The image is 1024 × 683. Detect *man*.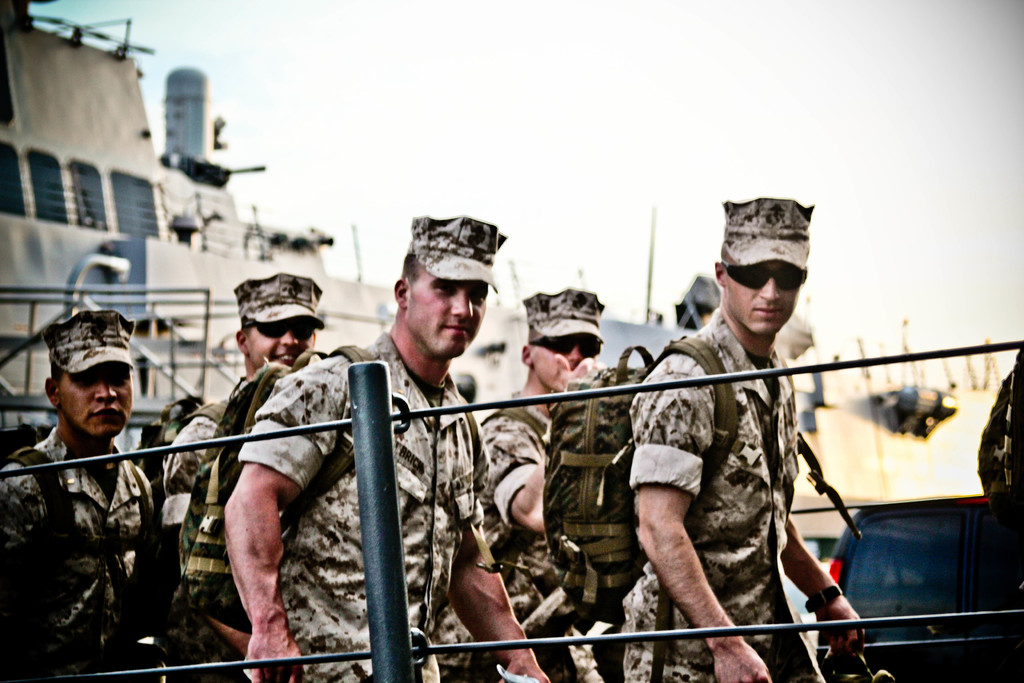
Detection: 619 199 871 682.
